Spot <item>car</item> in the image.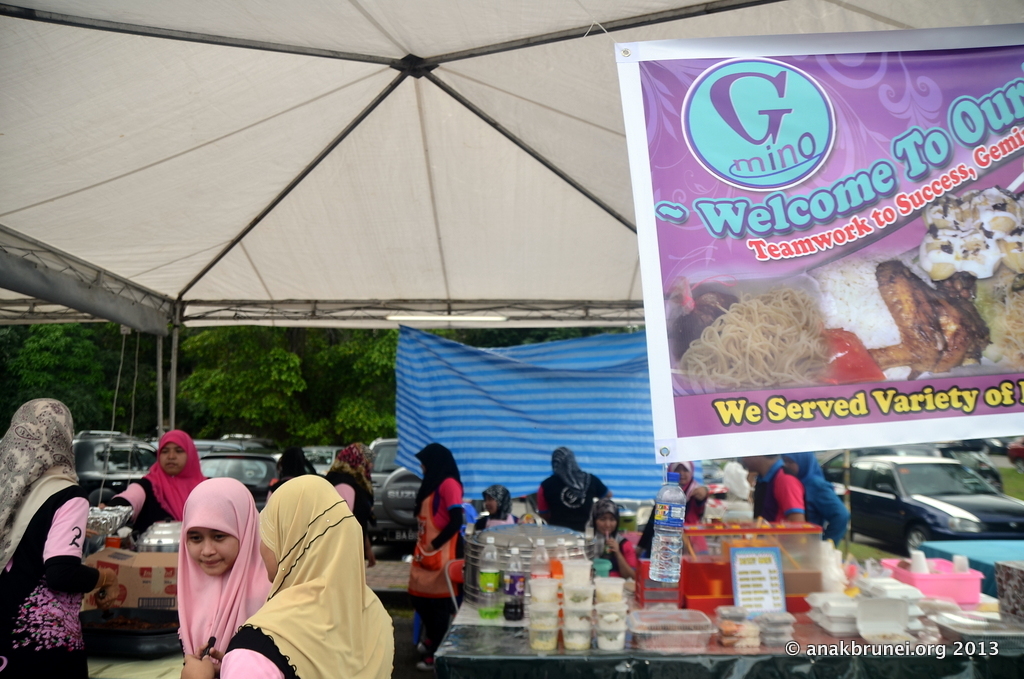
<item>car</item> found at bbox(831, 455, 1023, 550).
